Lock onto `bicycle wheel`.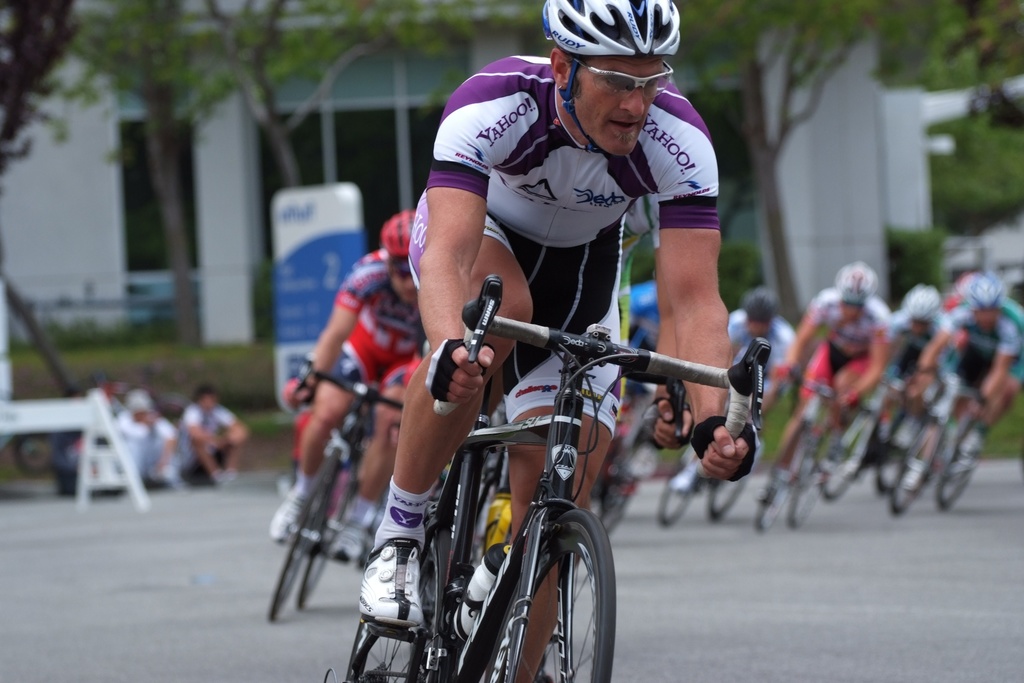
Locked: bbox(334, 431, 489, 682).
